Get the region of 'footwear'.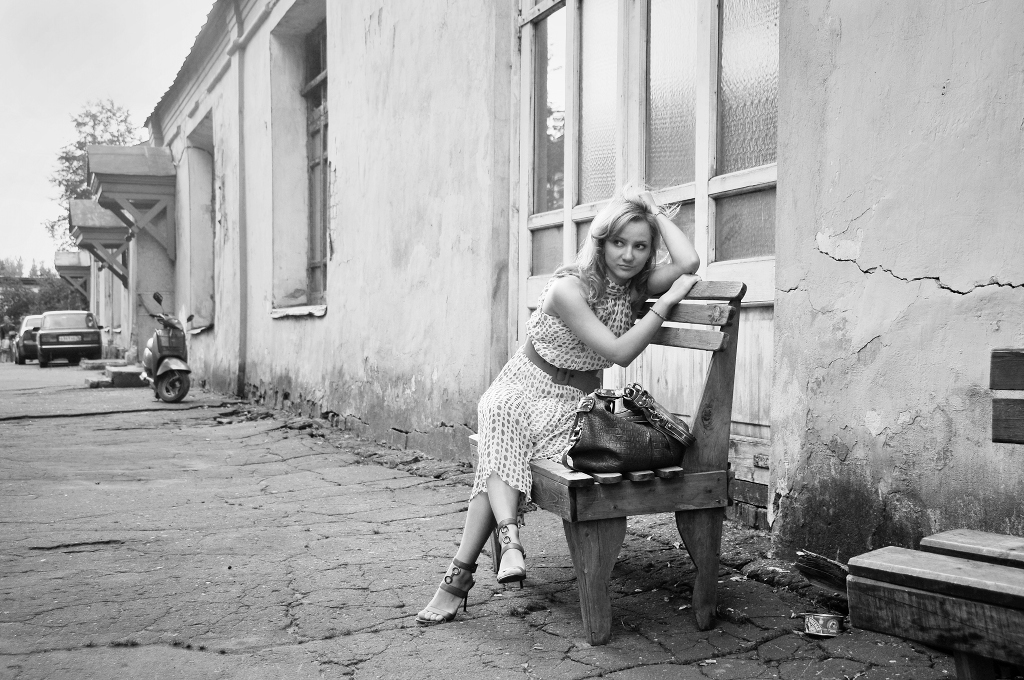
(426,564,490,637).
